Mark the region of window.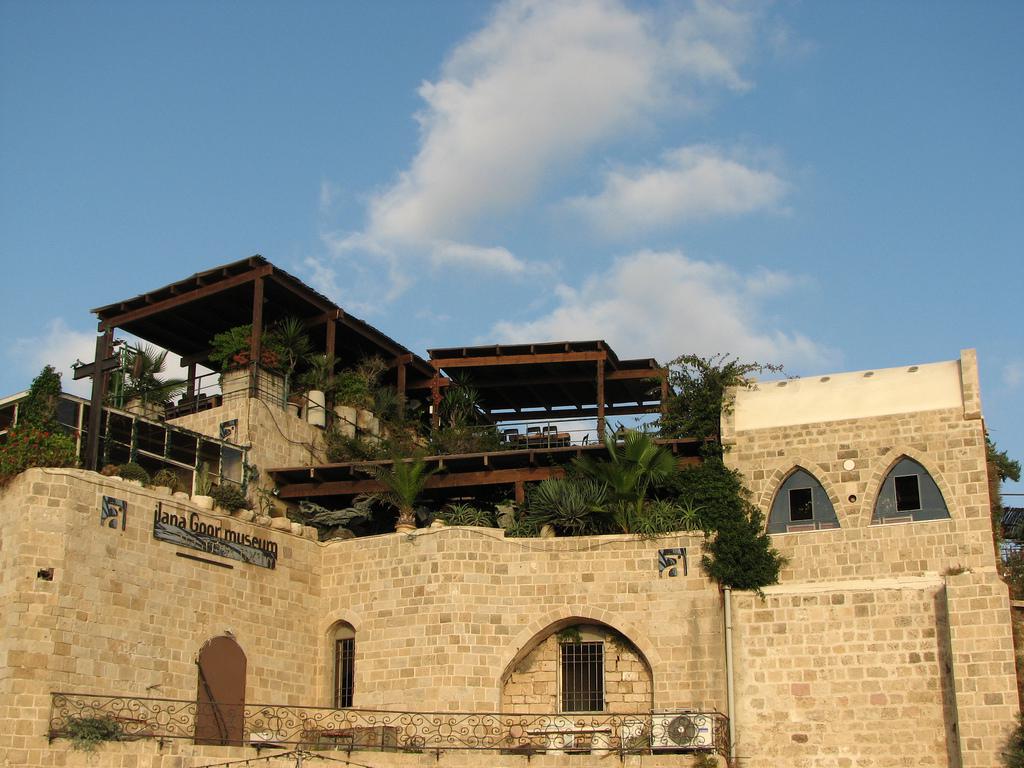
Region: x1=557, y1=634, x2=607, y2=721.
